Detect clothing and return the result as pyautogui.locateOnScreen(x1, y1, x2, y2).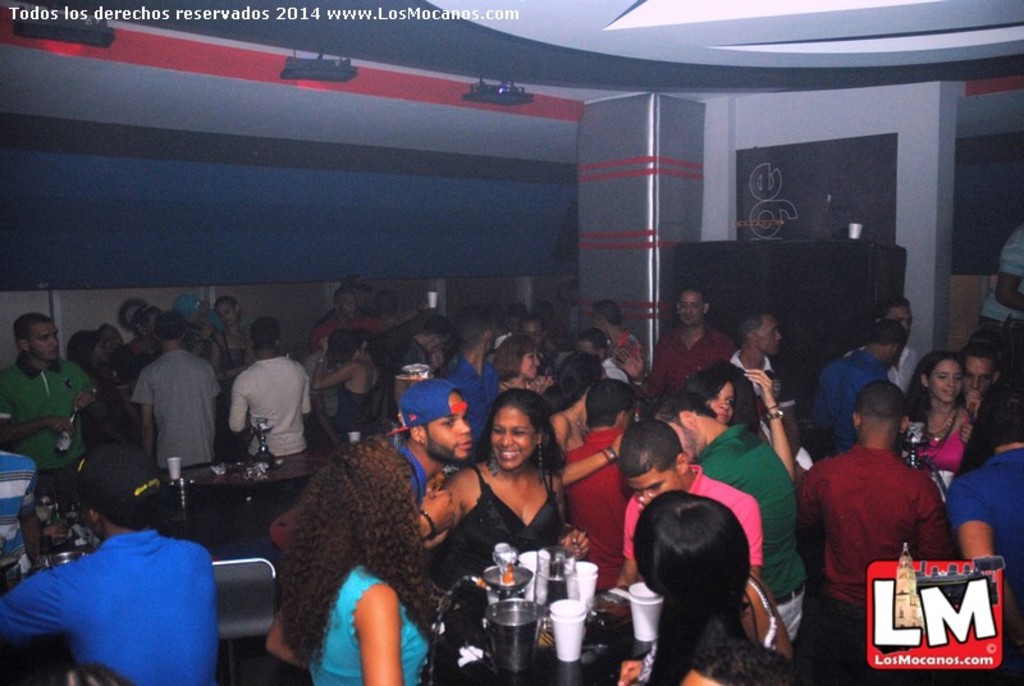
pyautogui.locateOnScreen(955, 436, 1023, 641).
